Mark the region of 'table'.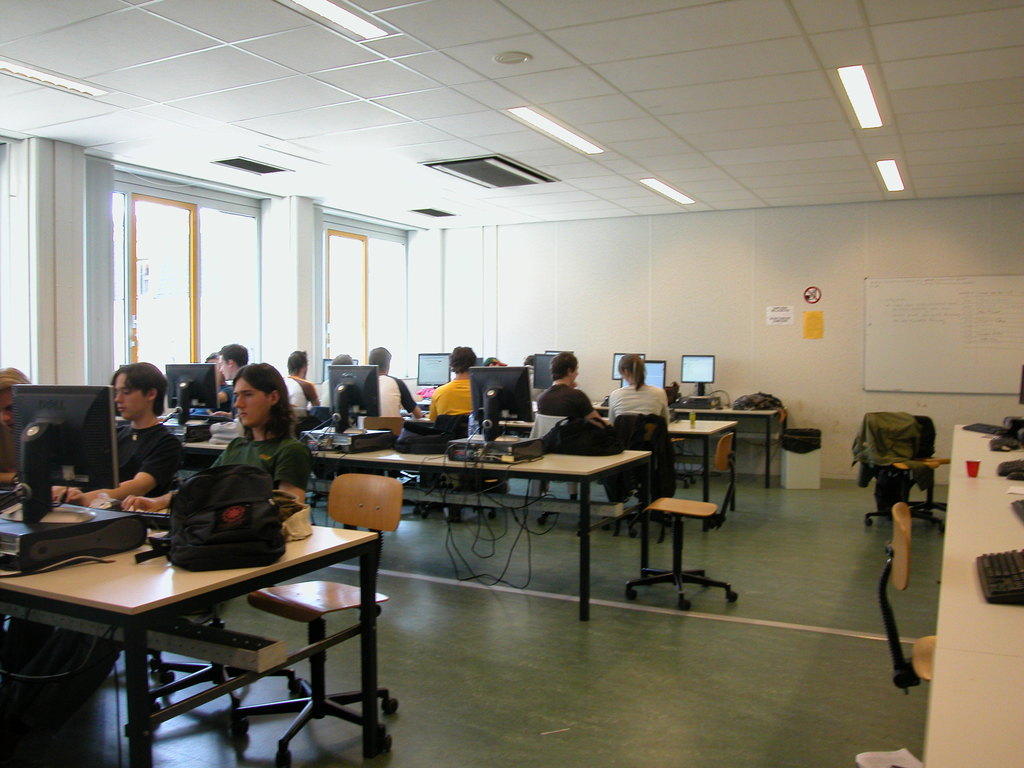
Region: (x1=413, y1=402, x2=738, y2=533).
